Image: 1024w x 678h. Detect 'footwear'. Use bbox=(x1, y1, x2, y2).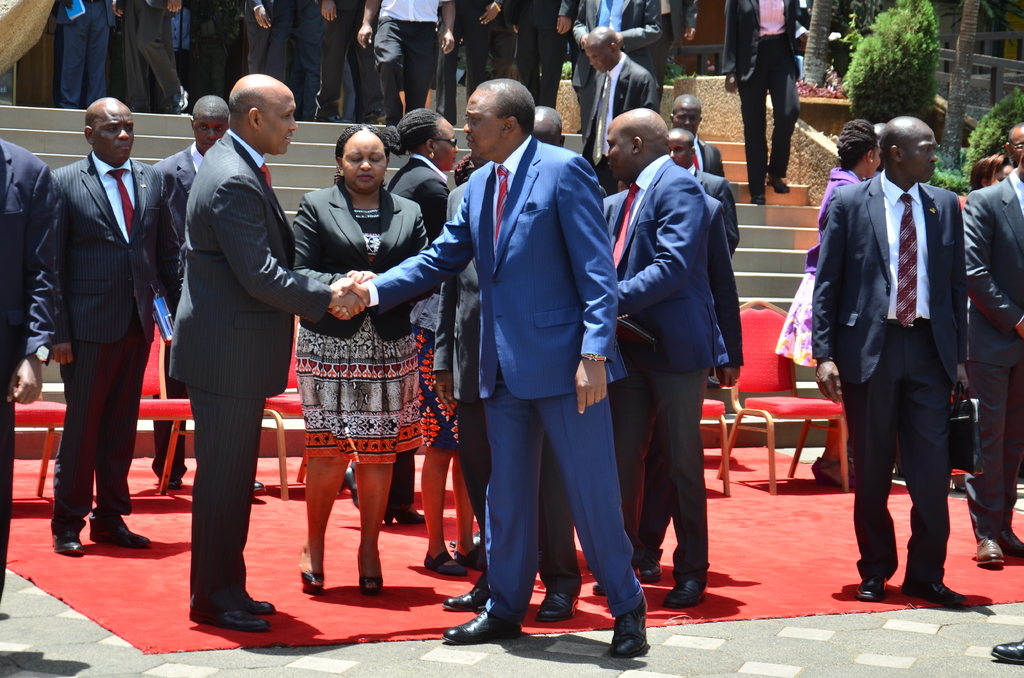
bbox=(769, 176, 790, 196).
